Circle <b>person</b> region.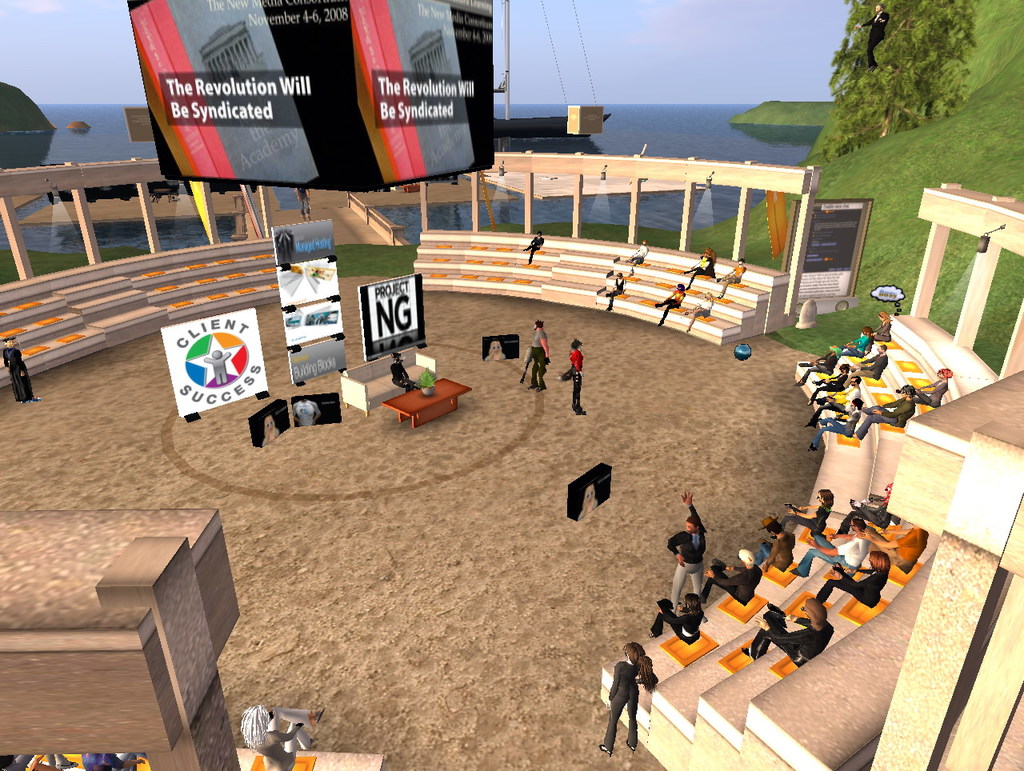
Region: x1=706 y1=547 x2=762 y2=605.
